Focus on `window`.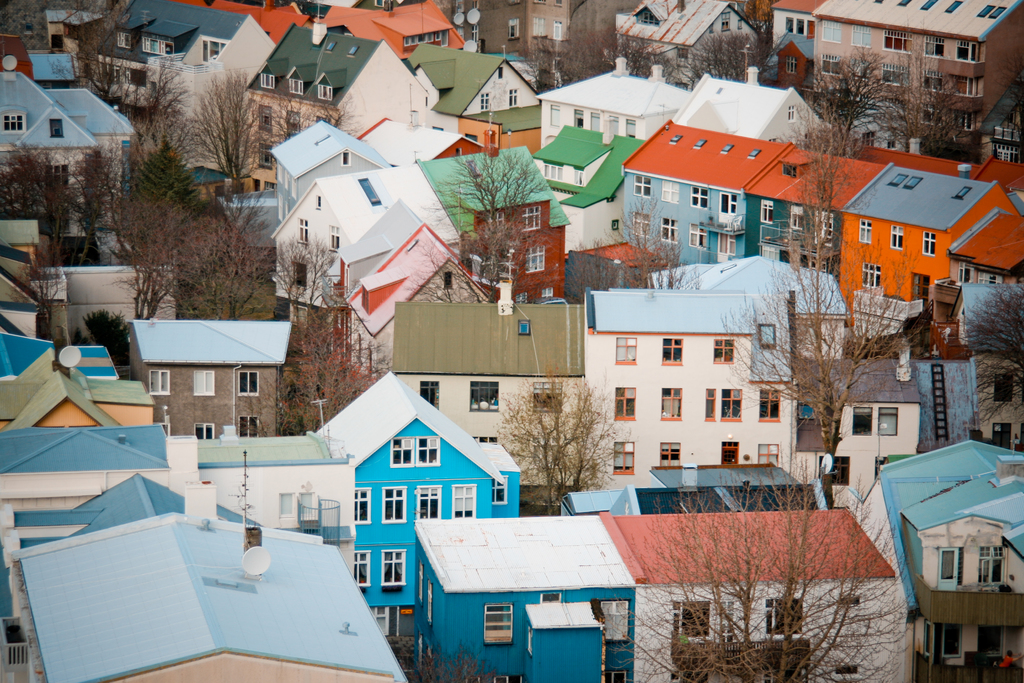
Focused at box(477, 435, 495, 441).
